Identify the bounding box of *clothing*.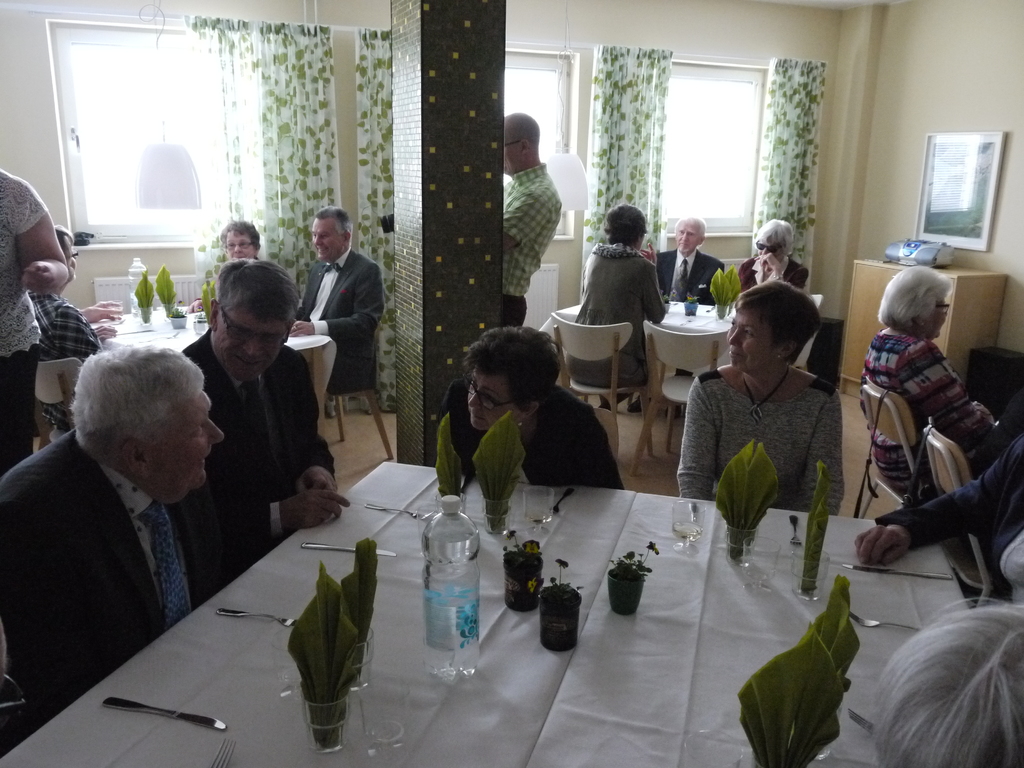
(678, 321, 851, 523).
